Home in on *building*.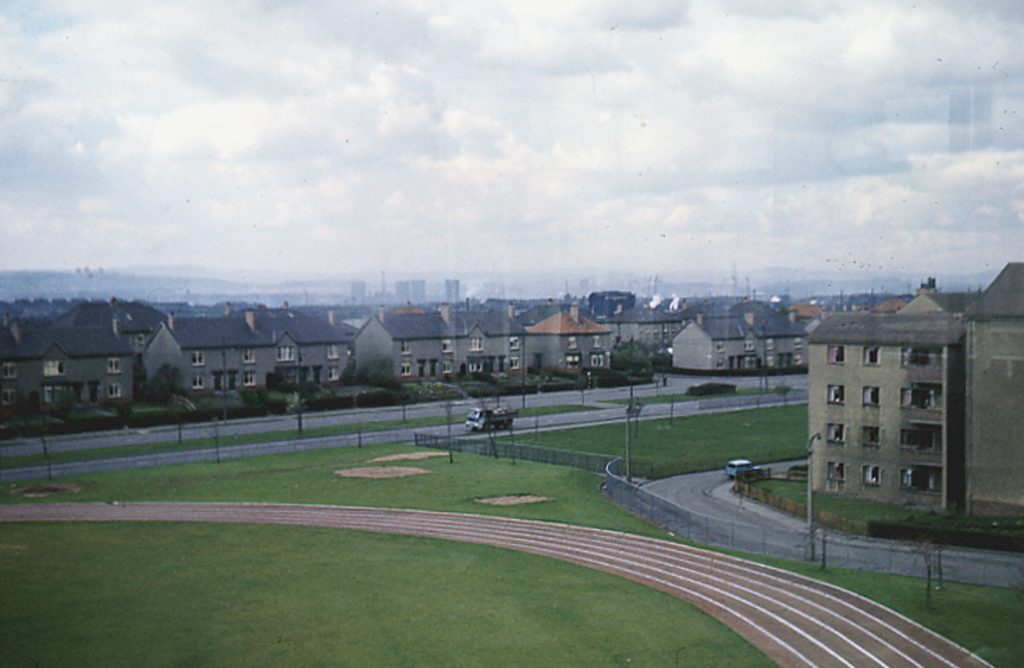
Homed in at <box>804,313,959,508</box>.
